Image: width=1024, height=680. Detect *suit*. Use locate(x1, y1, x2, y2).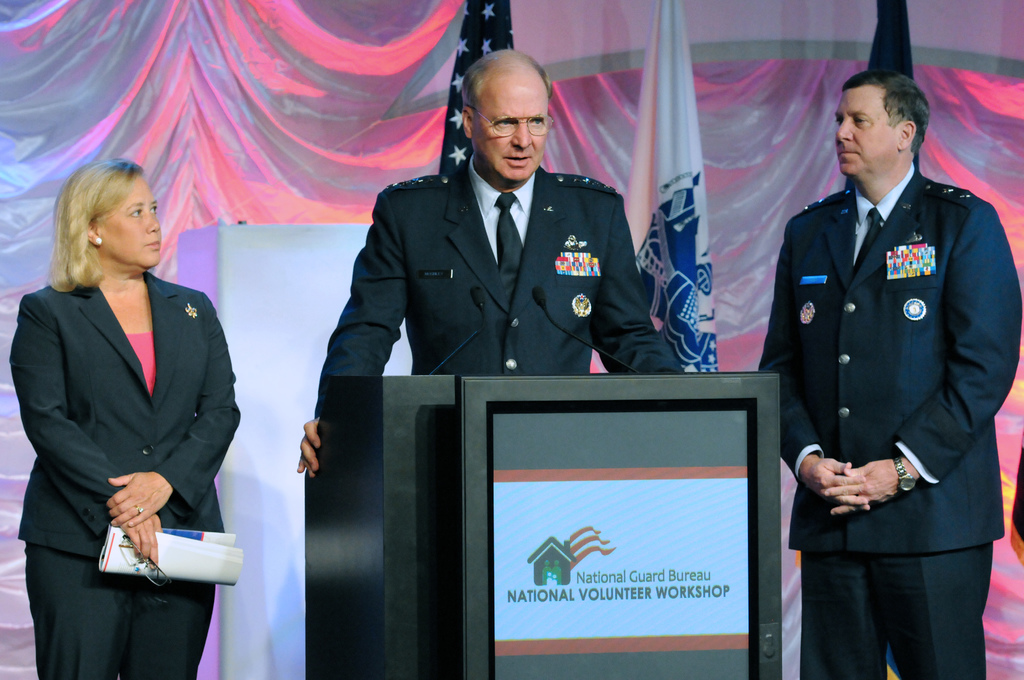
locate(23, 195, 240, 672).
